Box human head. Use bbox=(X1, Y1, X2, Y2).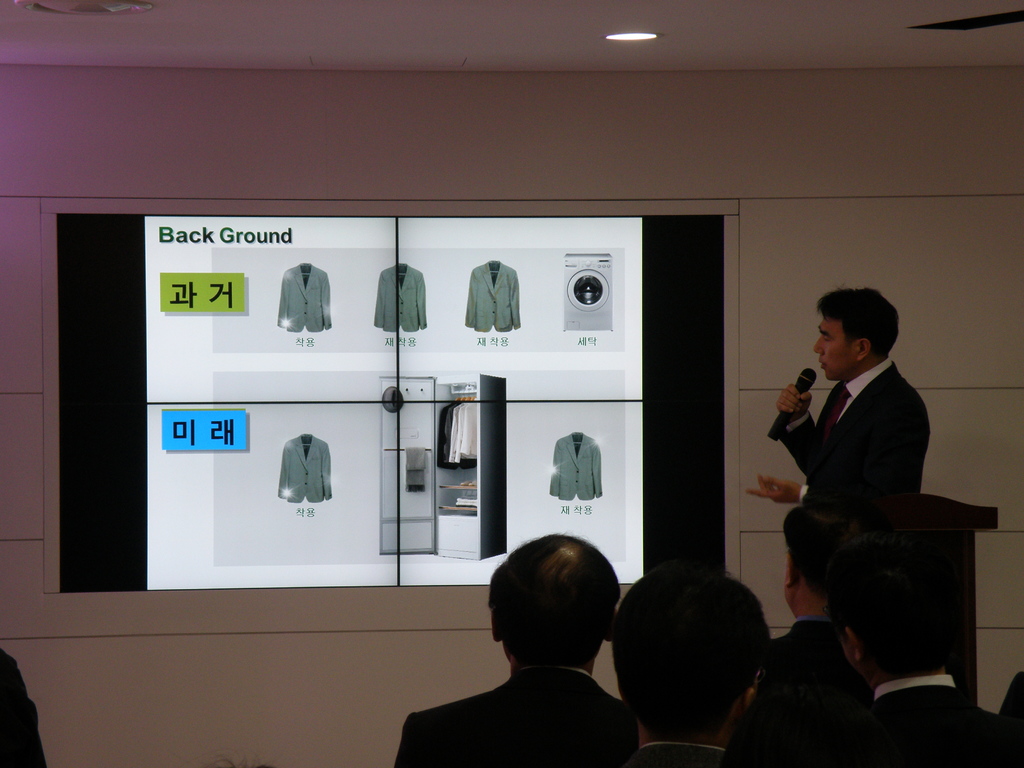
bbox=(815, 283, 896, 380).
